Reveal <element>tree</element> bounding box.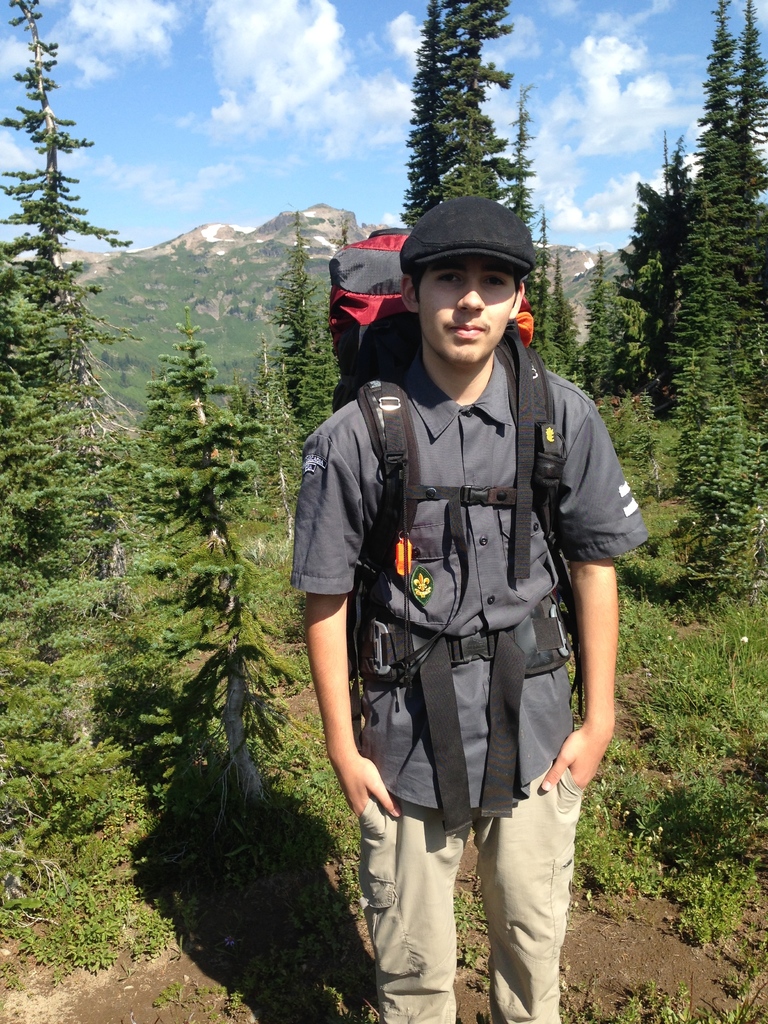
Revealed: 625:8:767:520.
